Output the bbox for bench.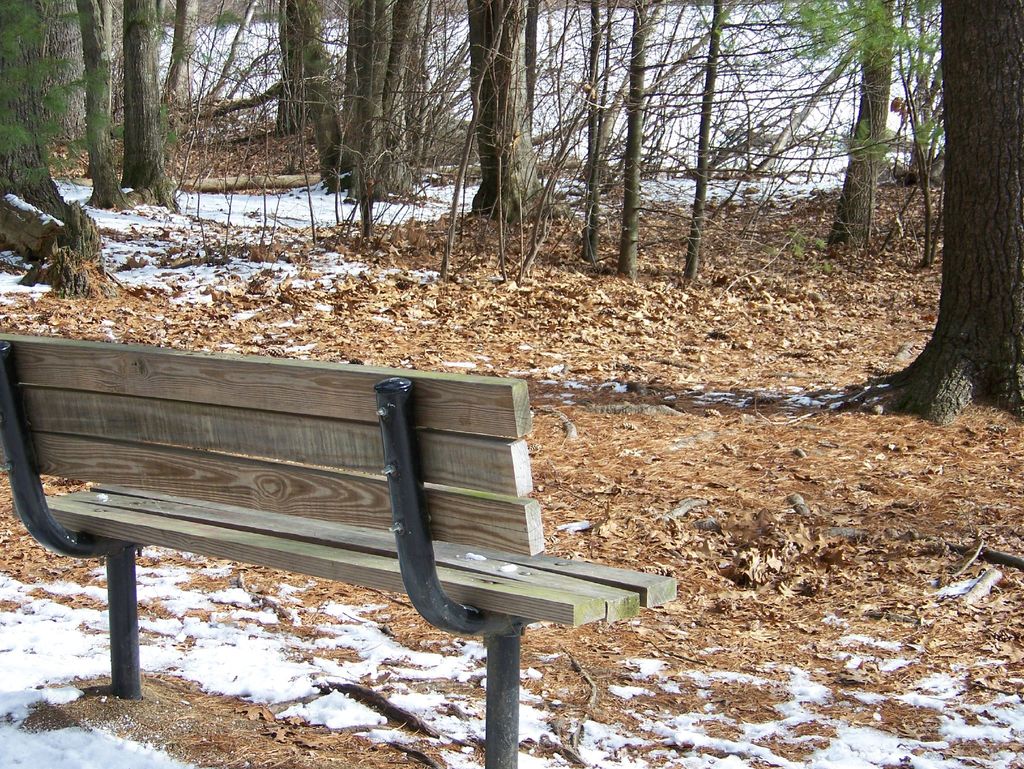
Rect(0, 336, 691, 768).
